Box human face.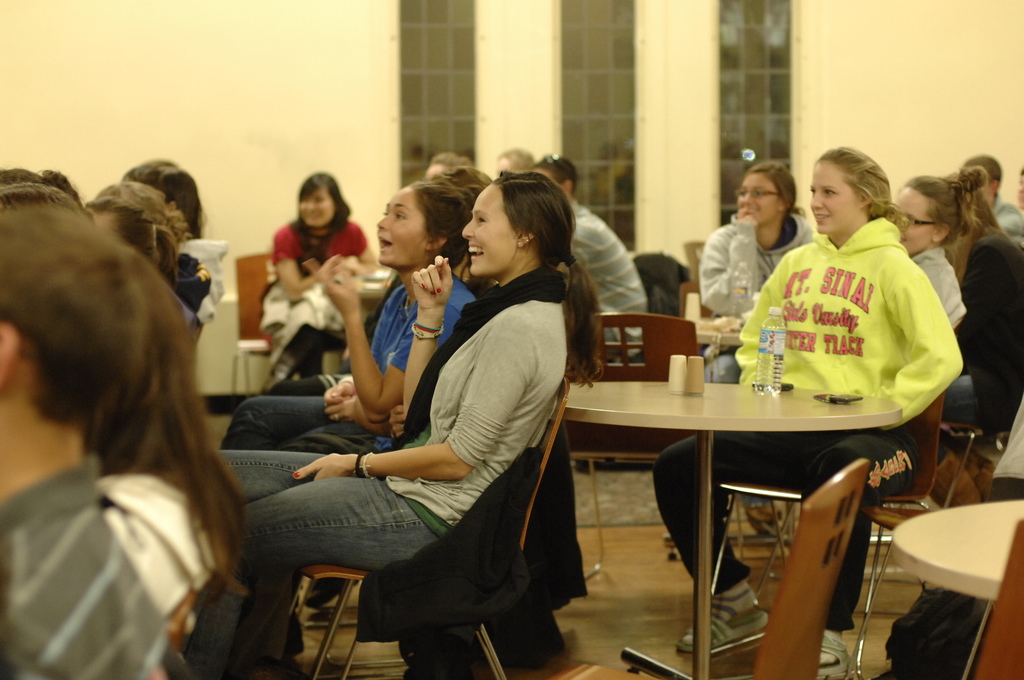
(375, 190, 426, 266).
